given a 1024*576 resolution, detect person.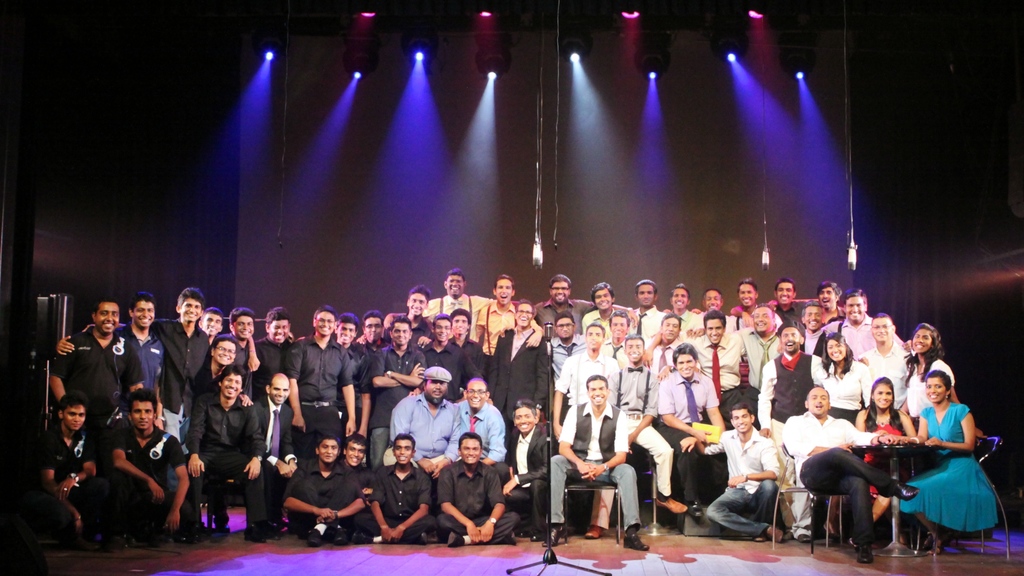
(835,283,874,372).
